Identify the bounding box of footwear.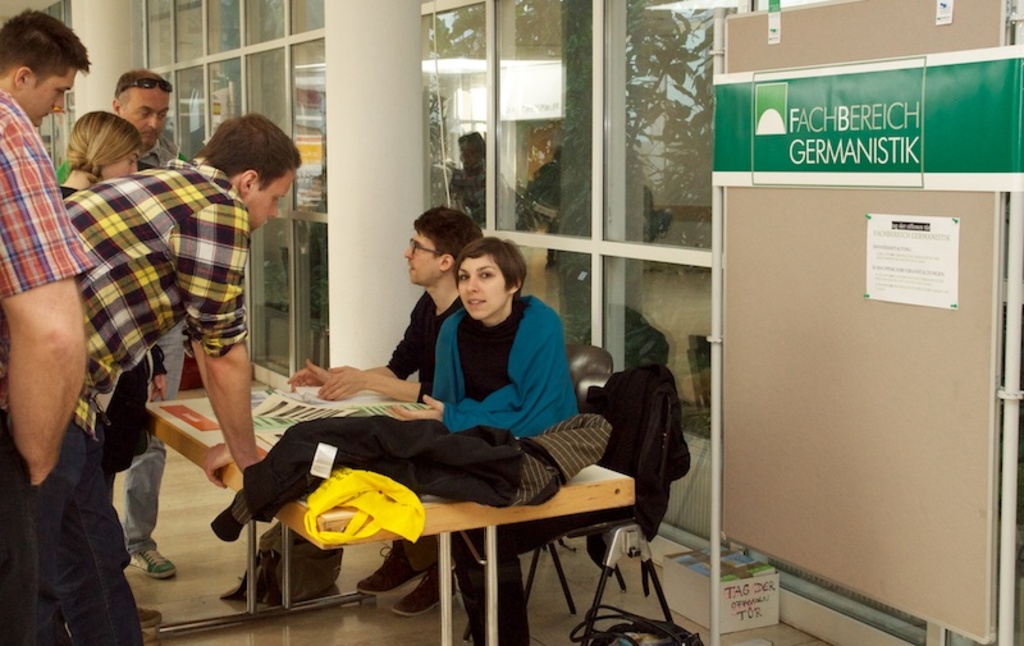
<bbox>123, 550, 182, 583</bbox>.
